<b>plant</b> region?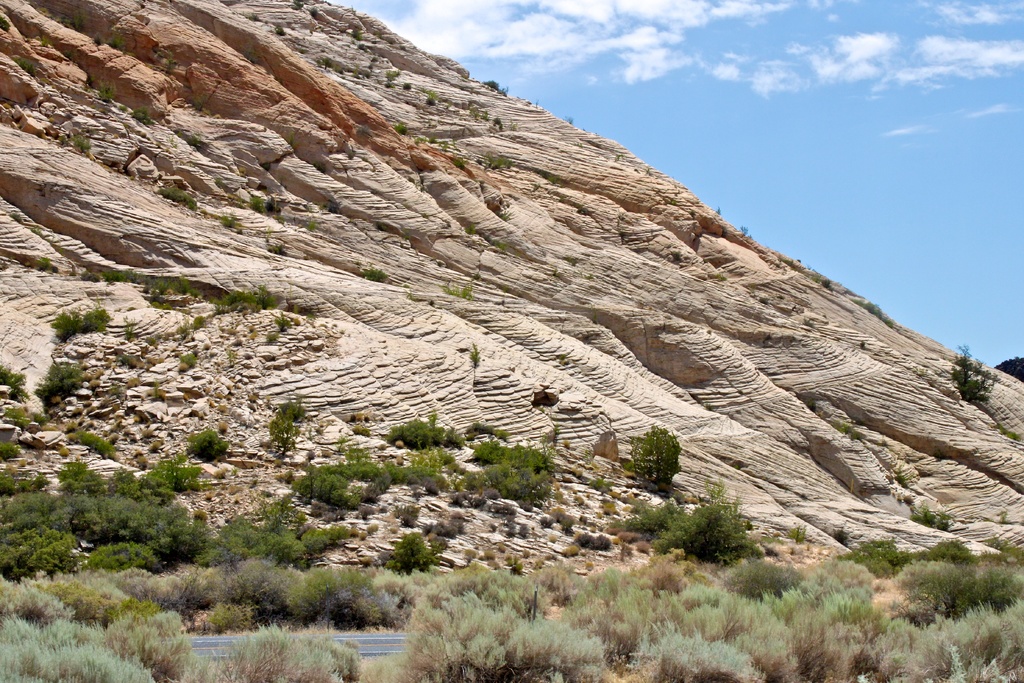
[61,130,90,152]
